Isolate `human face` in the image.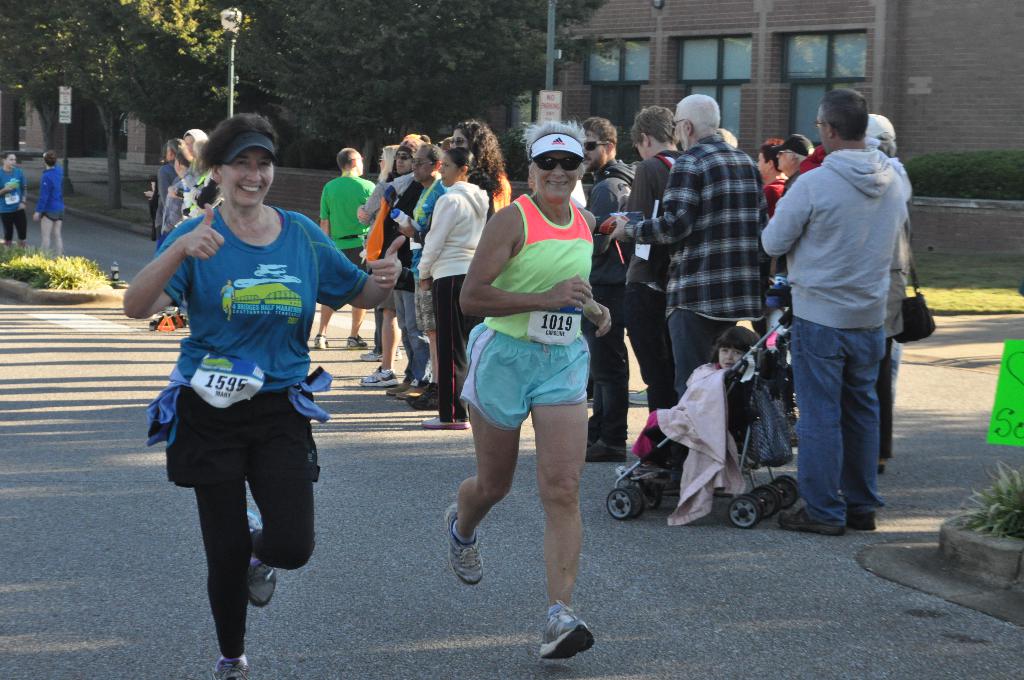
Isolated region: 632,137,641,161.
